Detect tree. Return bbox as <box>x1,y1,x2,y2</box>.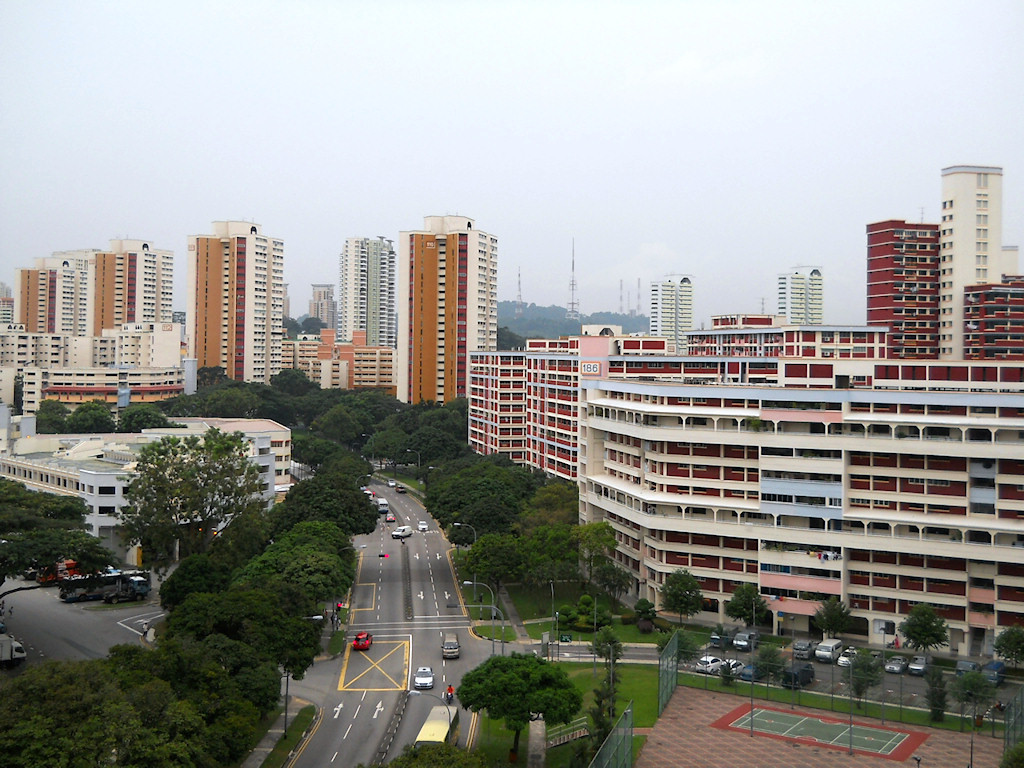
<box>257,492,332,548</box>.
